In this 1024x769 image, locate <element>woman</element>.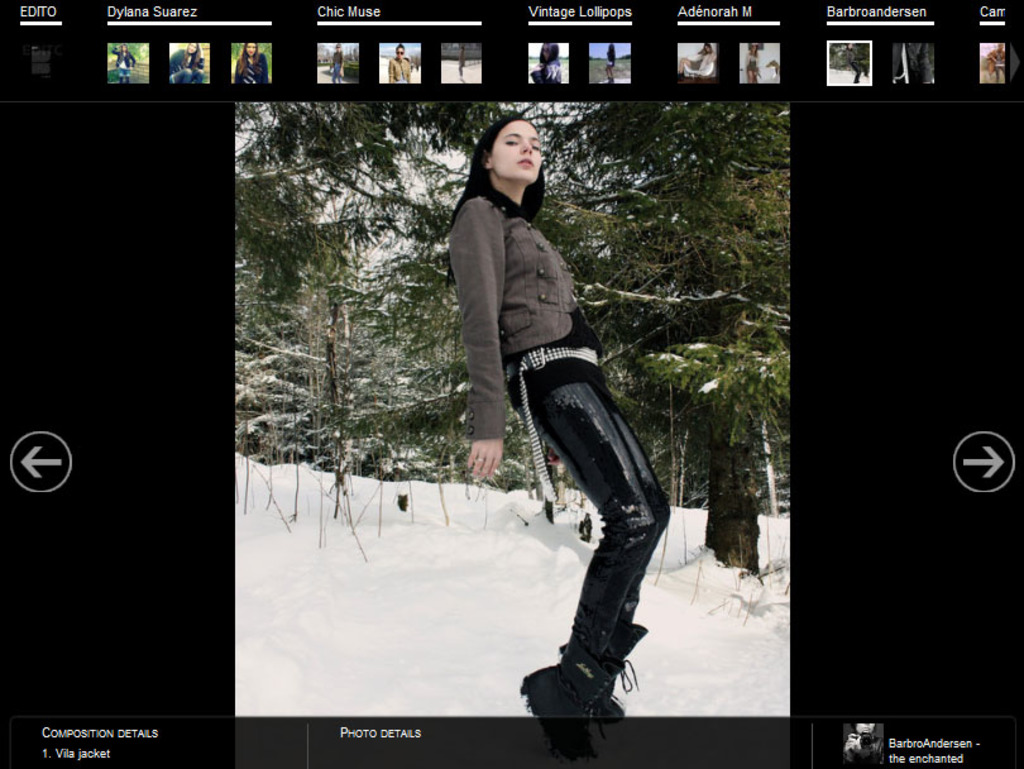
Bounding box: {"left": 678, "top": 44, "right": 714, "bottom": 78}.
